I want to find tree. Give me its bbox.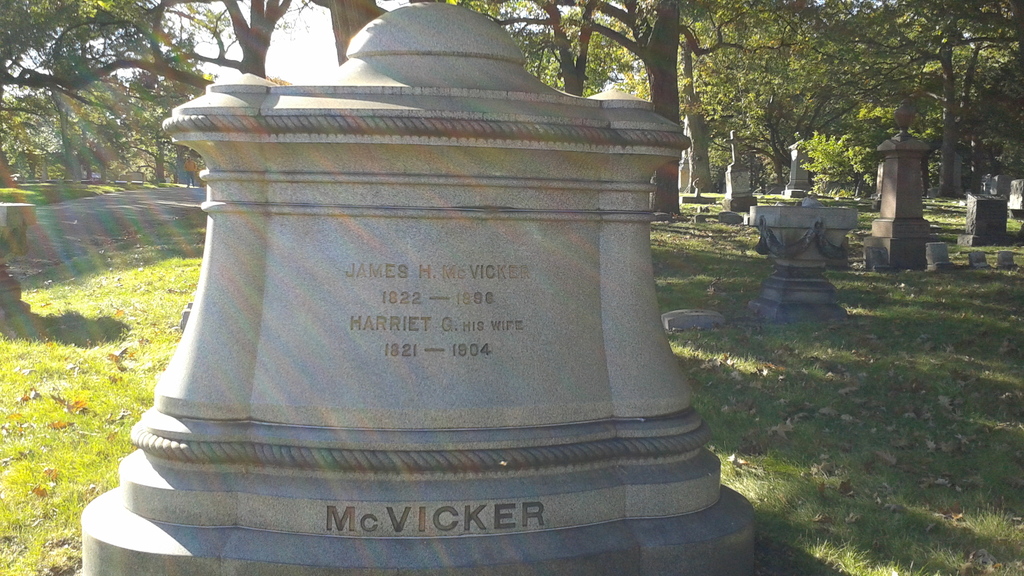
<bbox>749, 0, 899, 240</bbox>.
